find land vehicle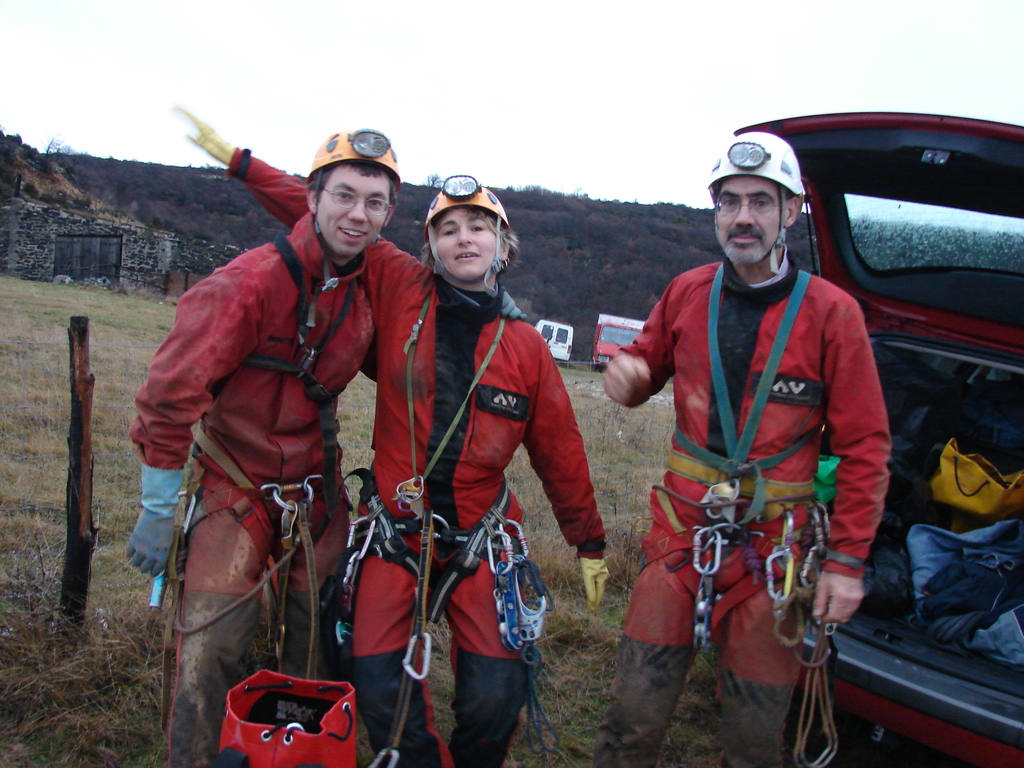
box=[732, 109, 1023, 767]
